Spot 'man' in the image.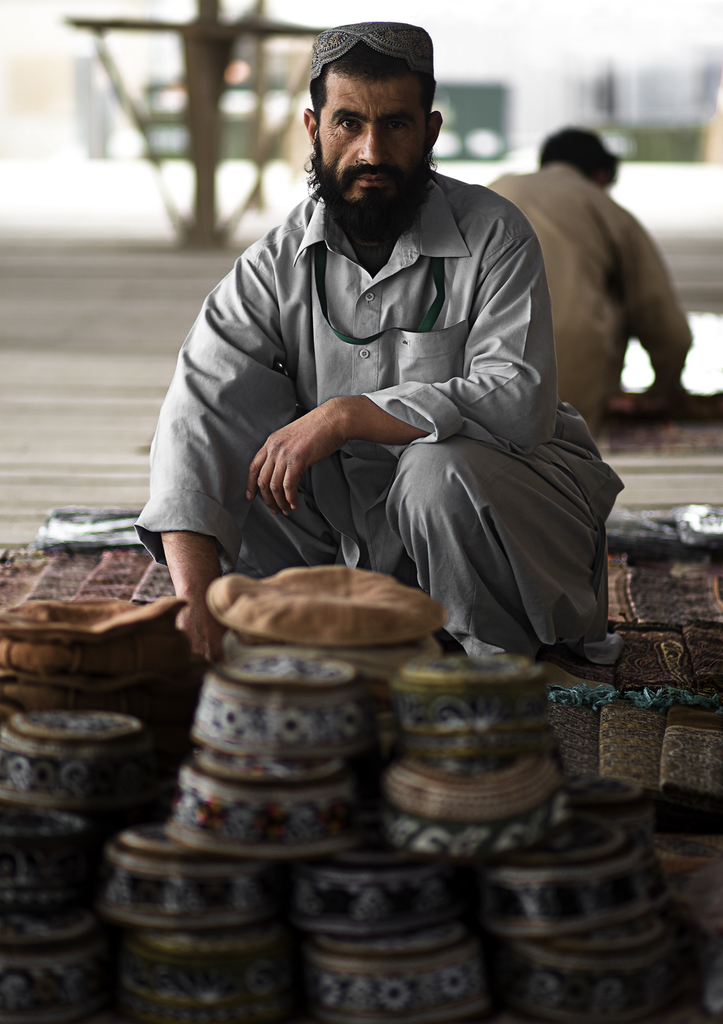
'man' found at 485, 122, 697, 436.
